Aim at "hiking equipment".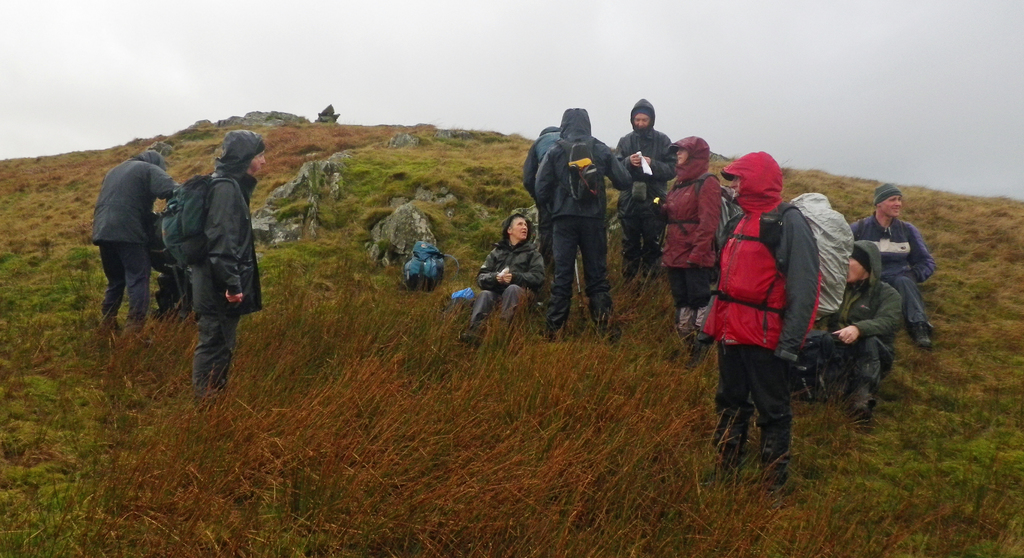
Aimed at region(902, 320, 931, 350).
